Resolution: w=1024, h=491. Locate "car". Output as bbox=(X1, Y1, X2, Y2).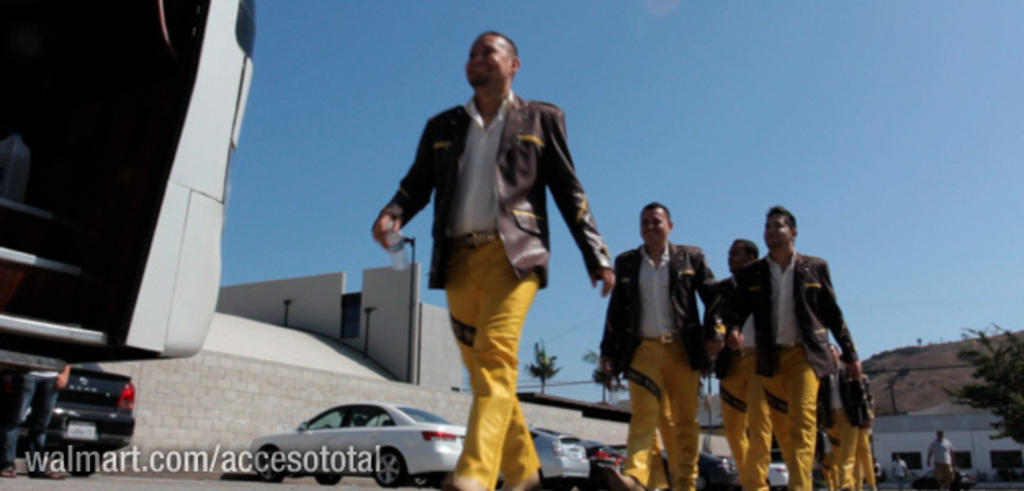
bbox=(0, 0, 263, 462).
